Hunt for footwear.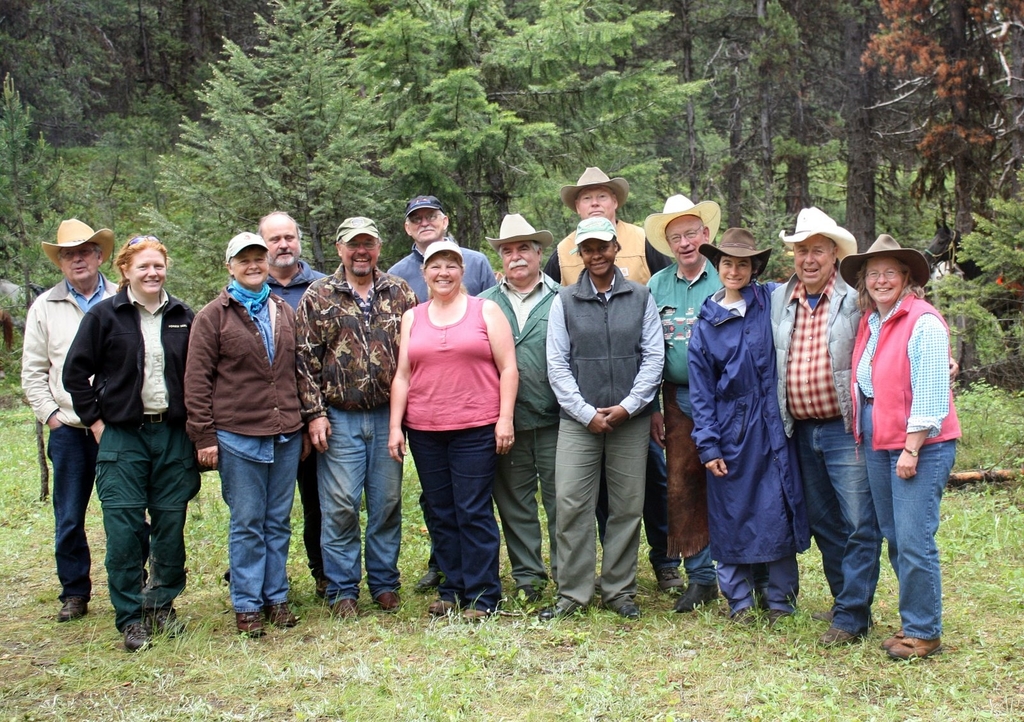
Hunted down at BBox(58, 598, 87, 619).
